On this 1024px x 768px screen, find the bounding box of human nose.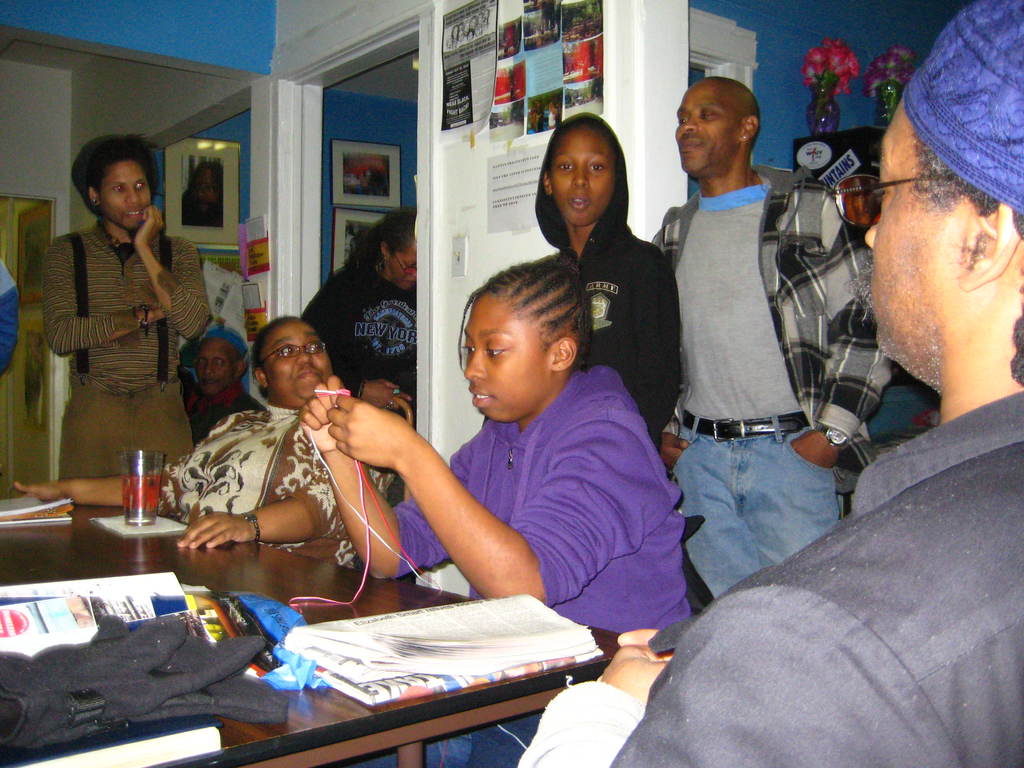
Bounding box: 575/167/589/188.
